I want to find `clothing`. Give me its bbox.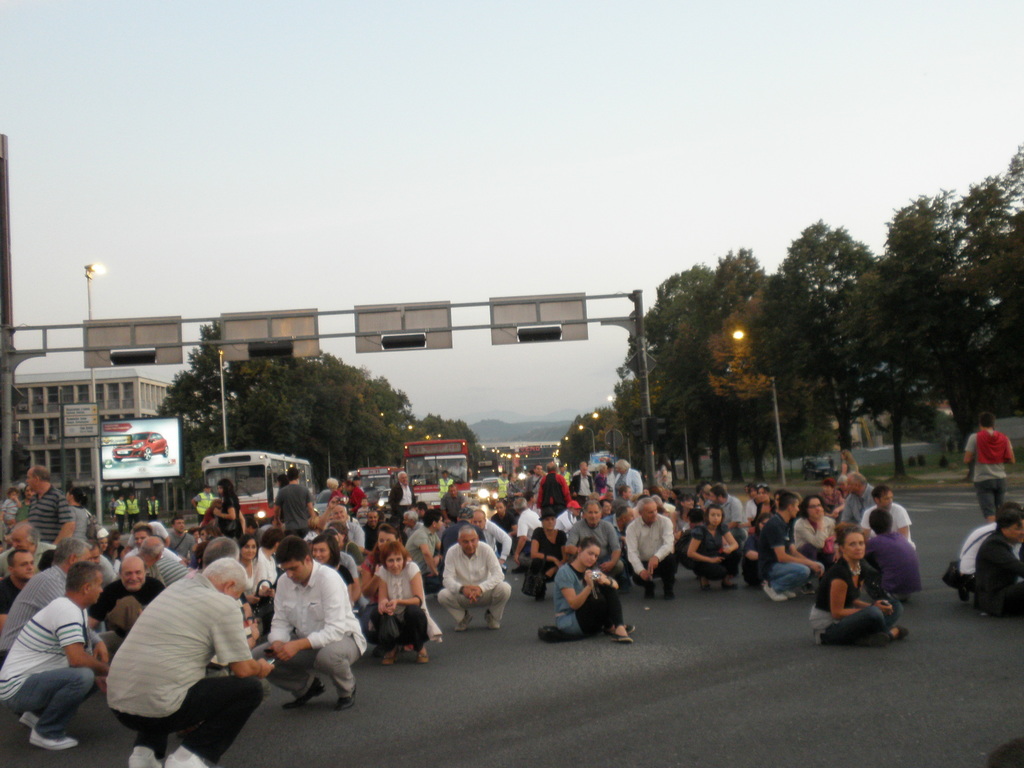
l=90, t=576, r=163, b=652.
